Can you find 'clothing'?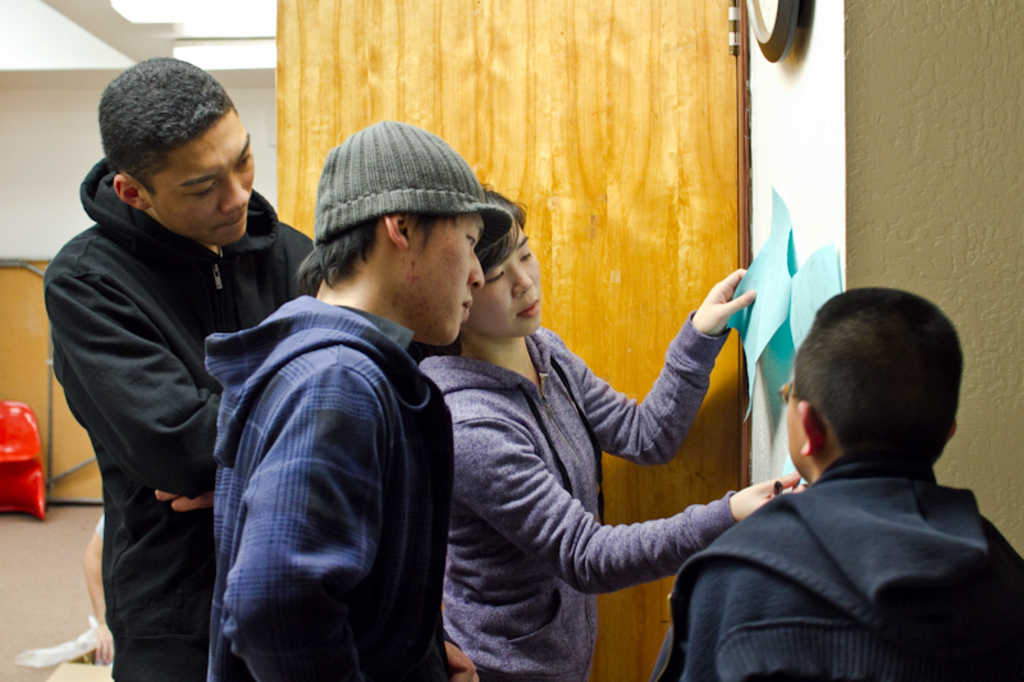
Yes, bounding box: [47, 154, 317, 681].
